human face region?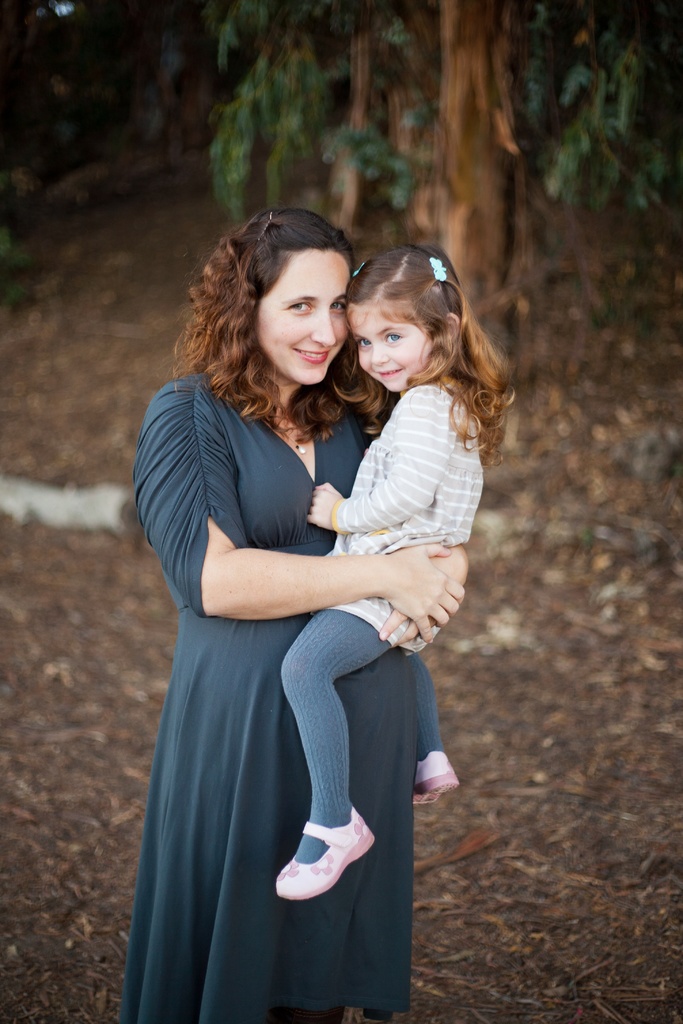
<region>258, 260, 349, 386</region>
